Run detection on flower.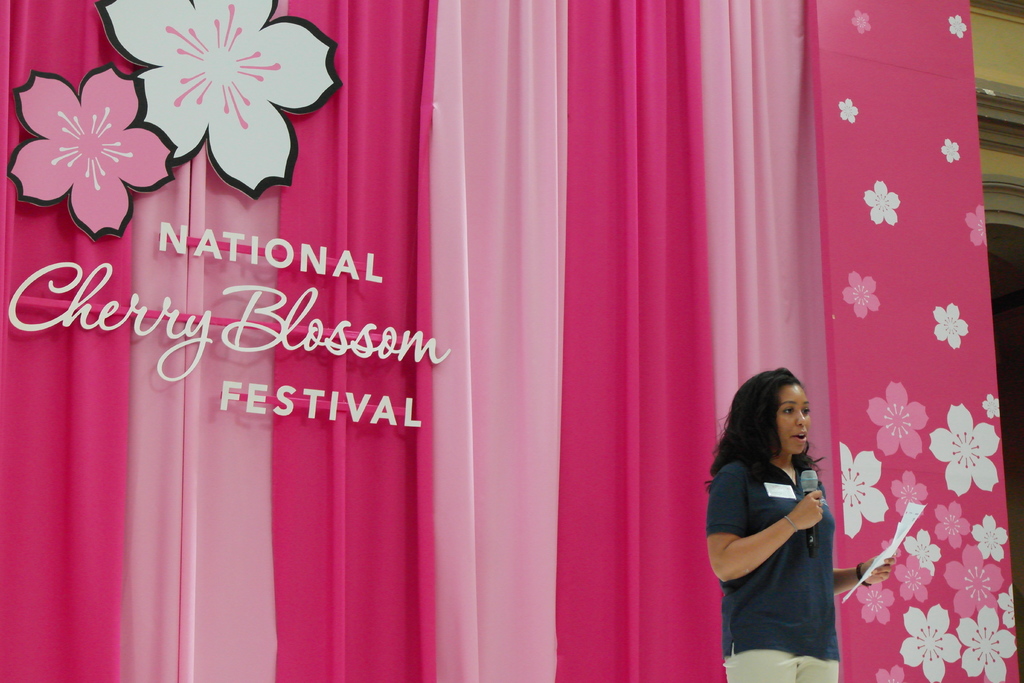
Result: pyautogui.locateOnScreen(836, 443, 889, 537).
